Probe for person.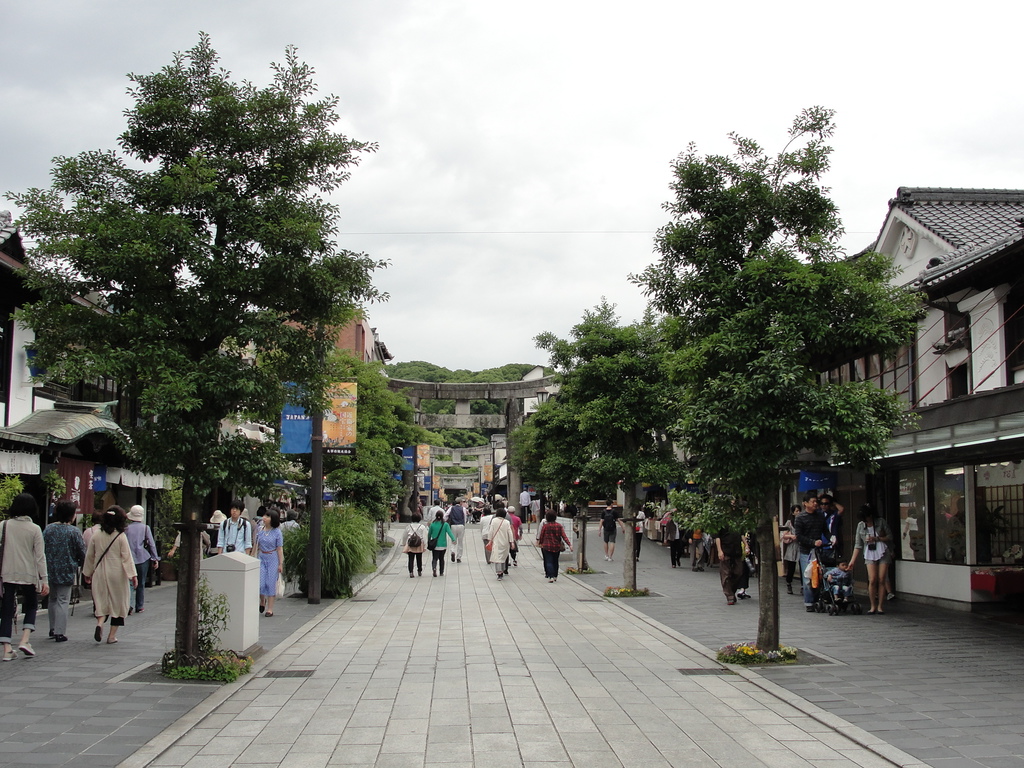
Probe result: {"x1": 534, "y1": 511, "x2": 573, "y2": 579}.
